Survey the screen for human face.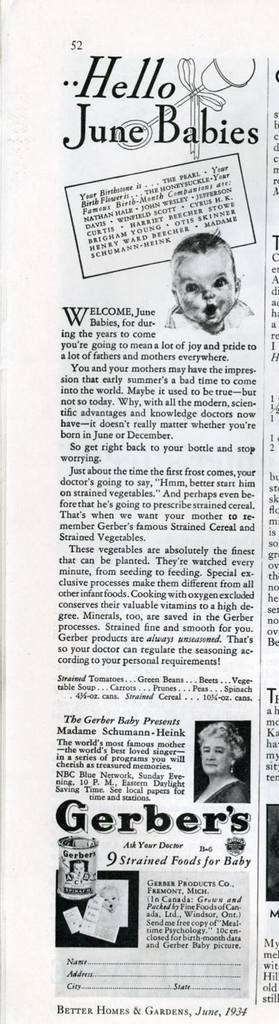
Survey found: detection(173, 244, 236, 323).
